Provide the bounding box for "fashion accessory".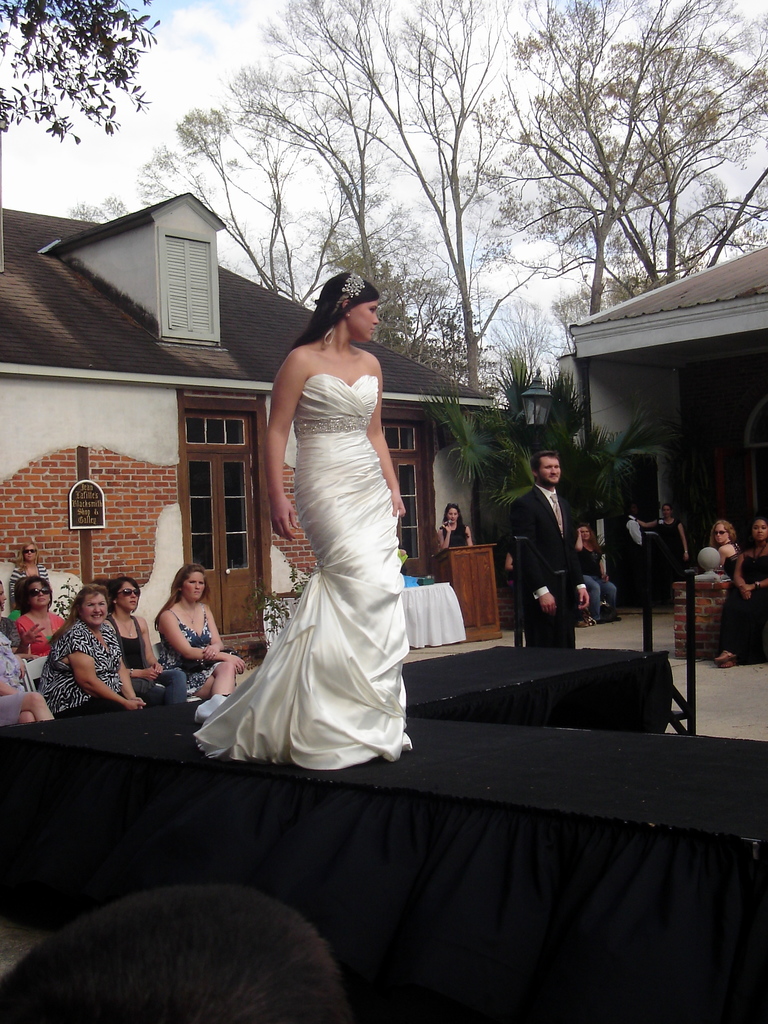
29 586 49 596.
